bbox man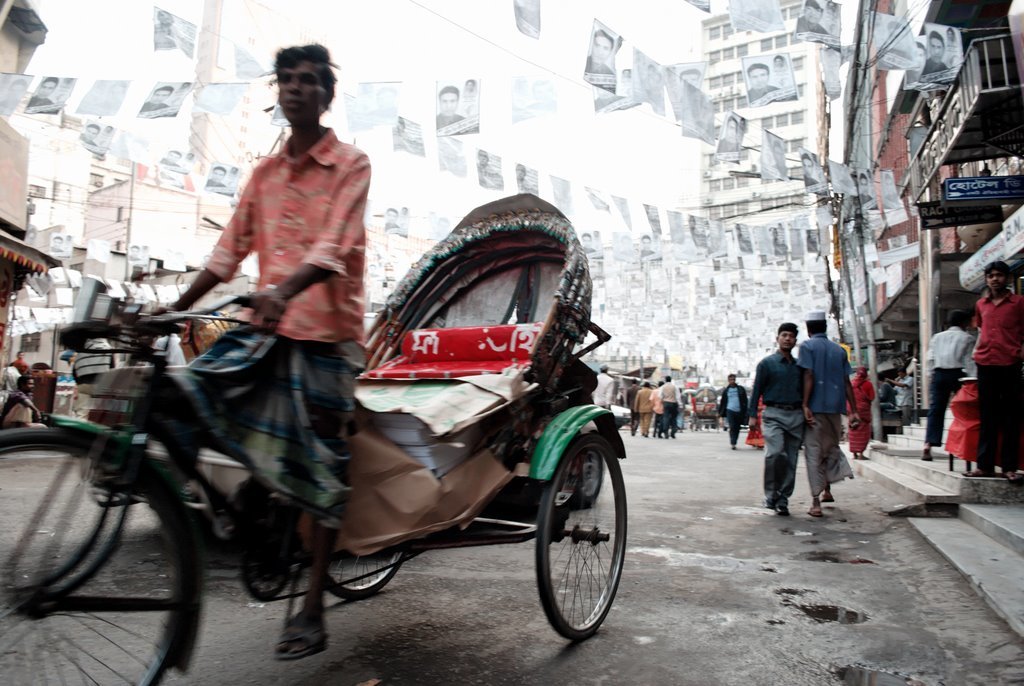
left=632, top=379, right=656, bottom=433
